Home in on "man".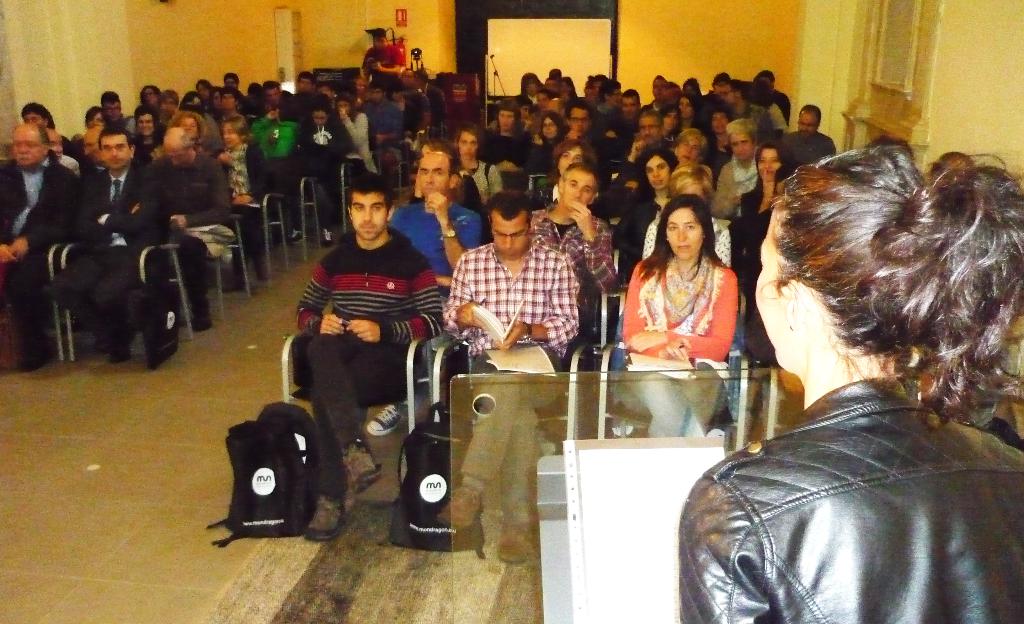
Homed in at detection(143, 122, 235, 334).
